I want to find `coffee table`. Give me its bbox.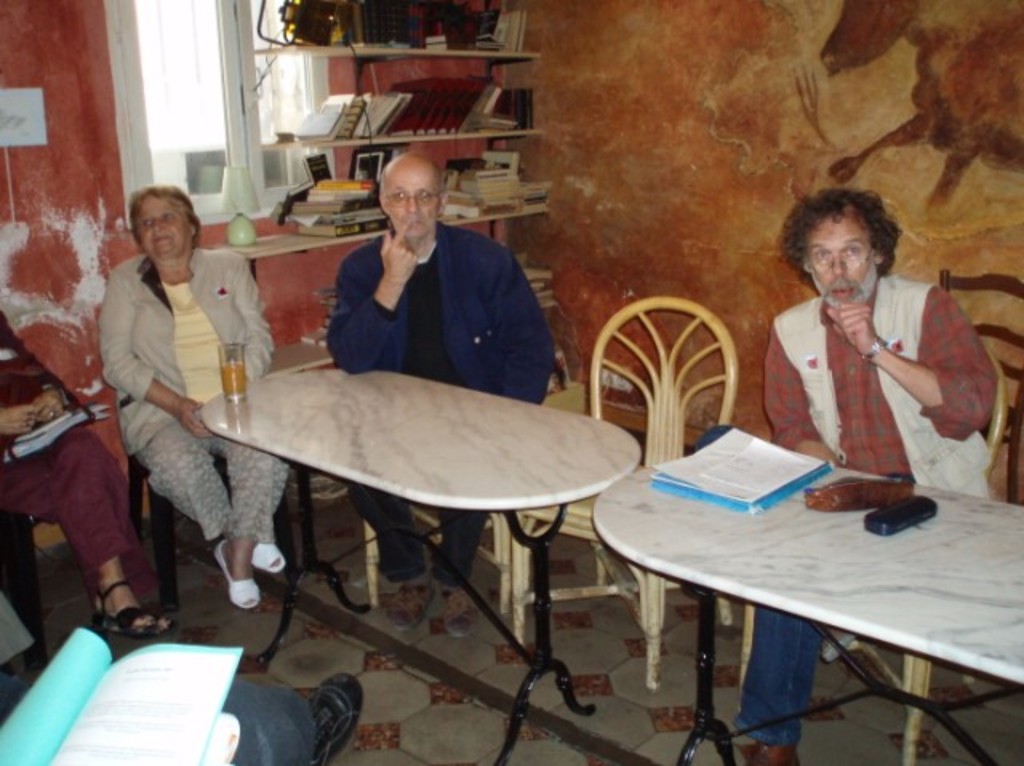
[590, 502, 1022, 764].
